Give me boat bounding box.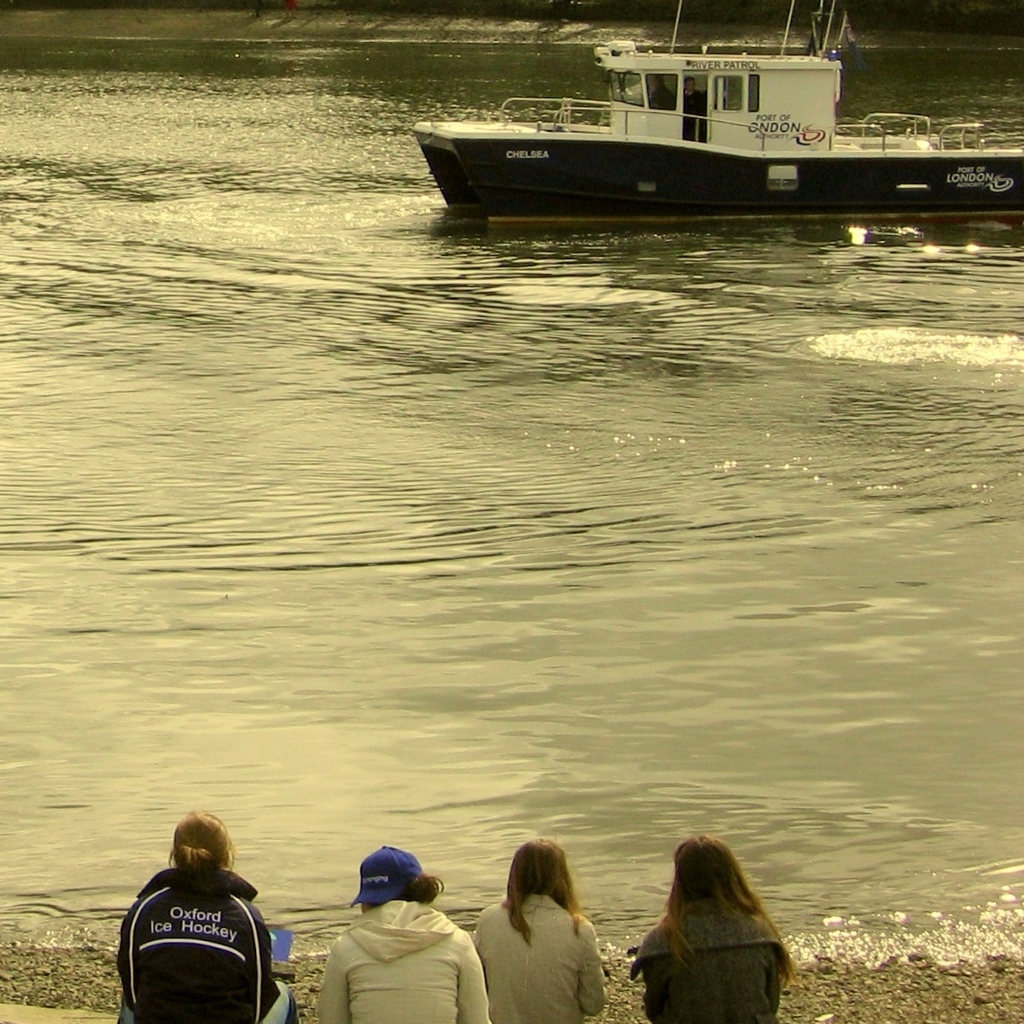
bbox=(435, 4, 1023, 206).
